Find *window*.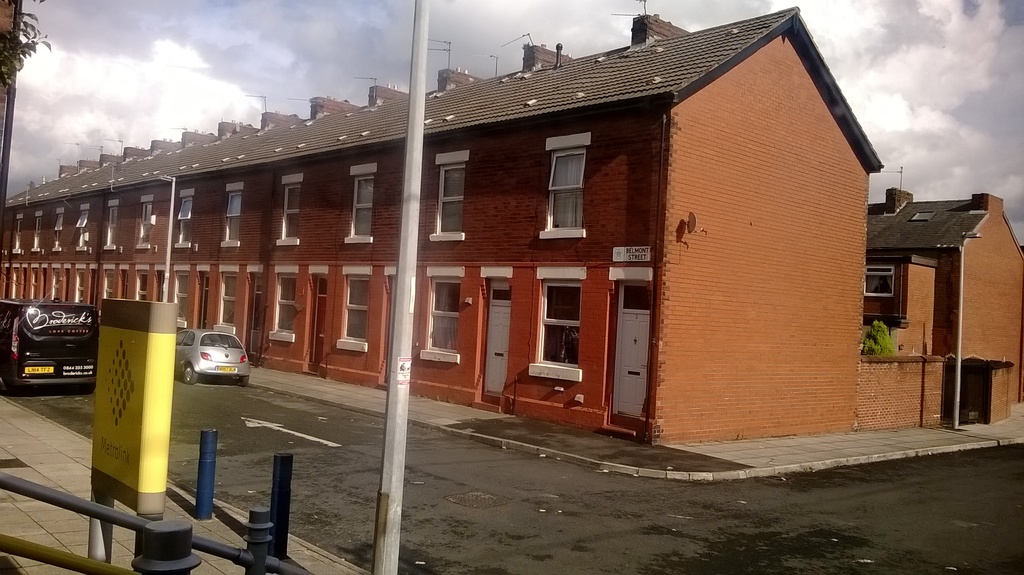
l=539, t=131, r=589, b=238.
